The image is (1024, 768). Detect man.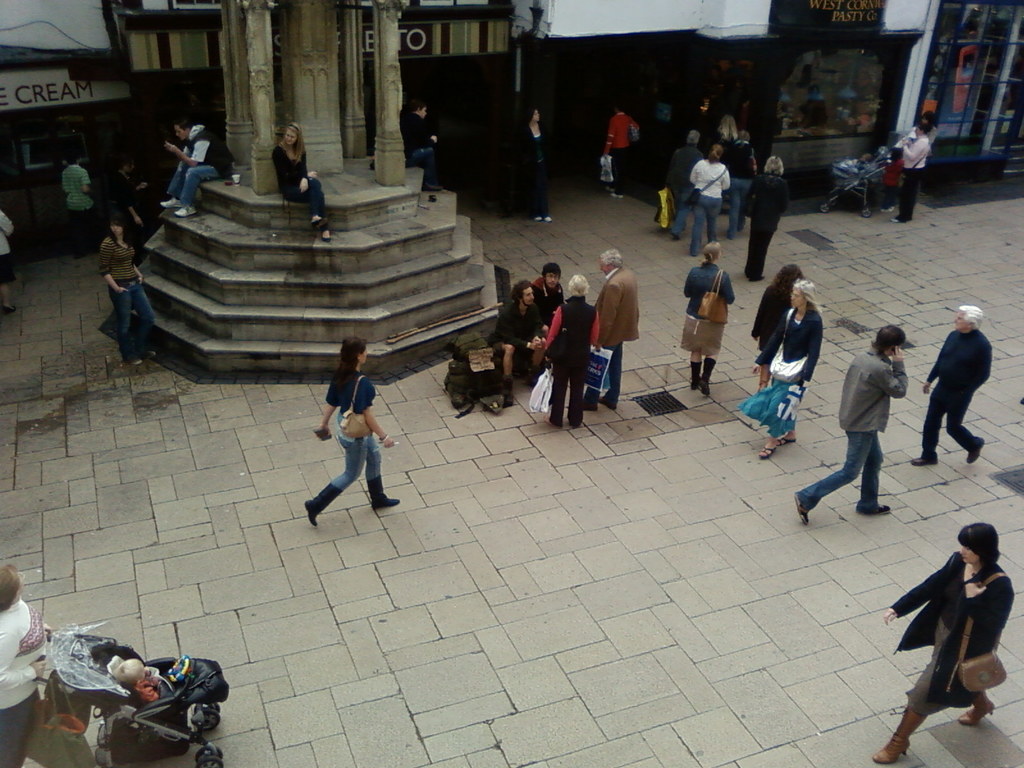
Detection: 583:252:643:410.
